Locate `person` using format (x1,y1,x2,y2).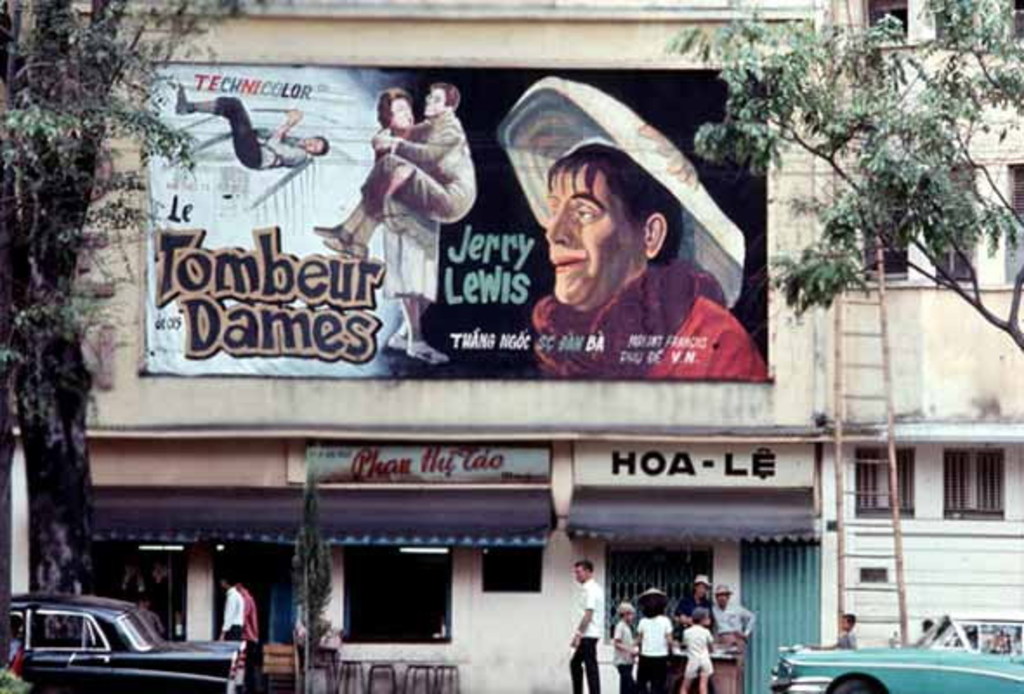
(213,567,248,642).
